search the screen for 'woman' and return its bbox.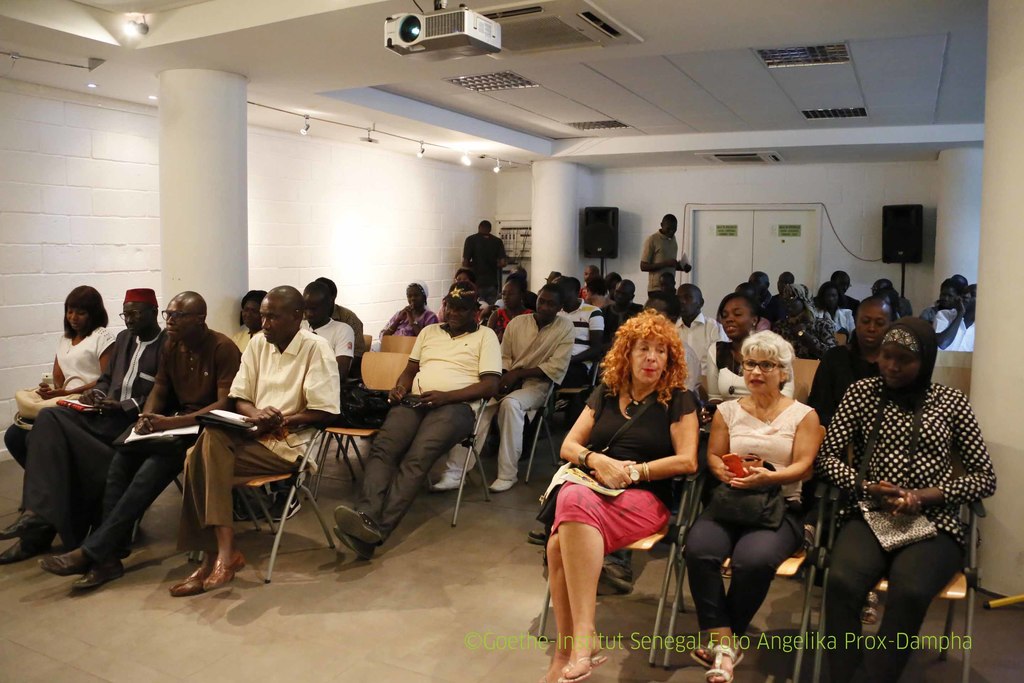
Found: 811, 282, 854, 348.
